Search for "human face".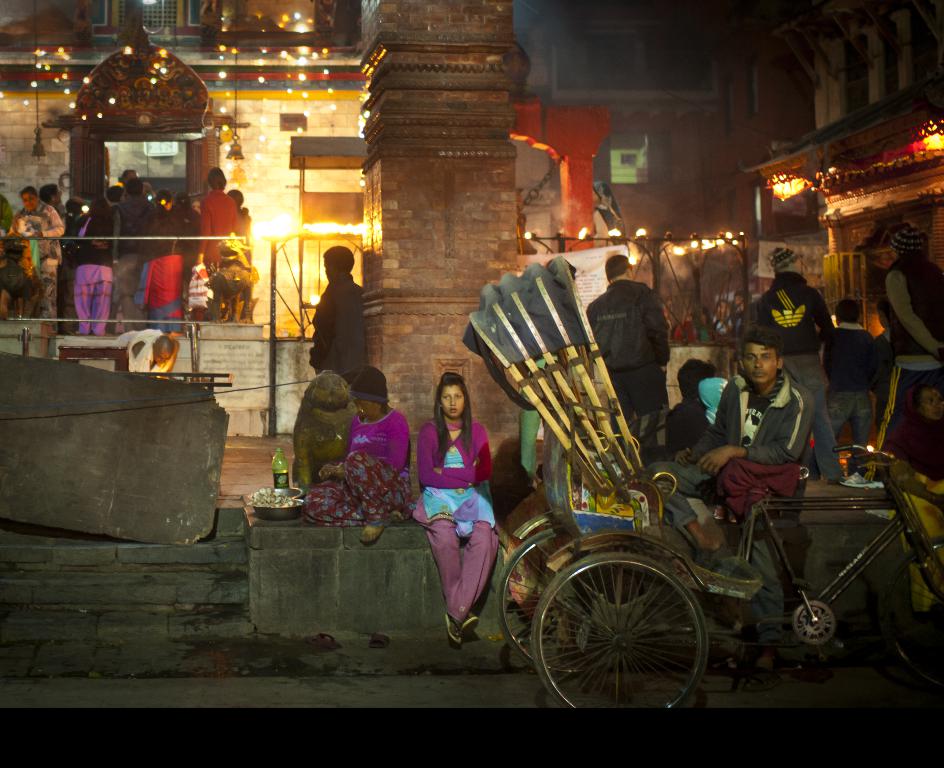
Found at (354, 398, 376, 422).
